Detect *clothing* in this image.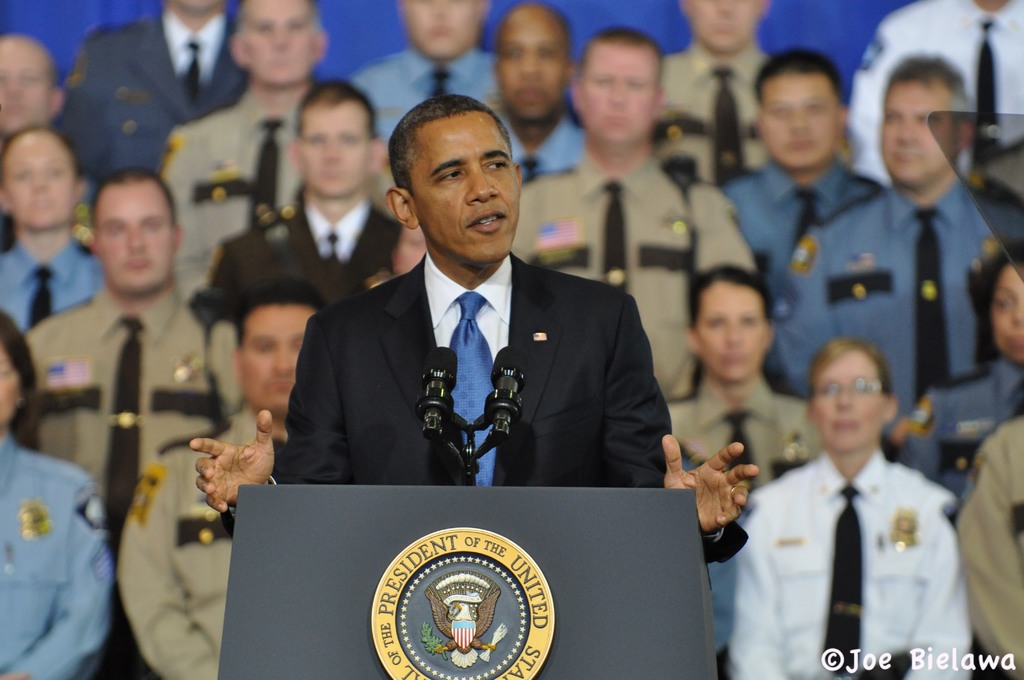
Detection: [left=757, top=170, right=1023, bottom=429].
